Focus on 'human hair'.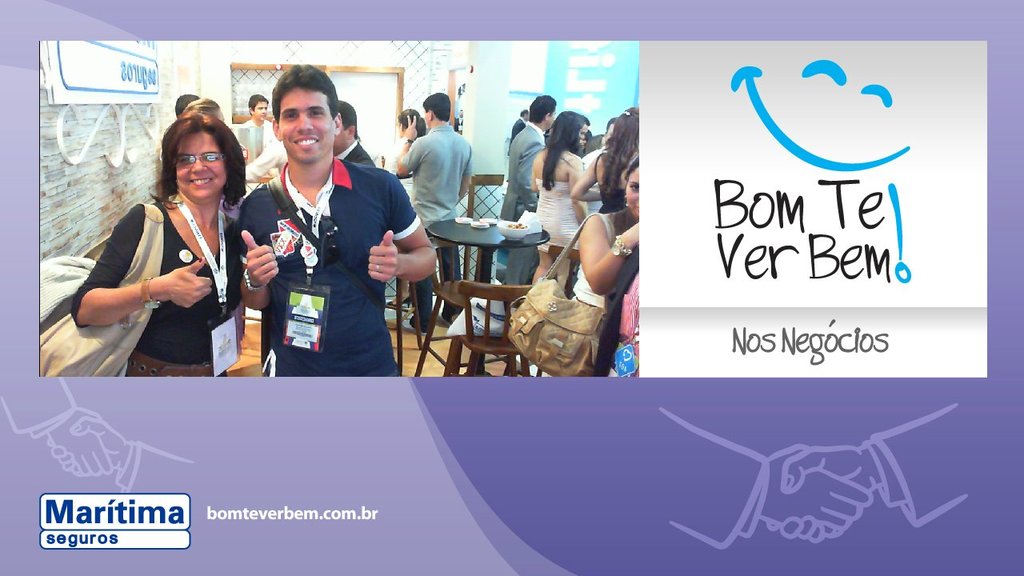
Focused at [520, 107, 528, 123].
